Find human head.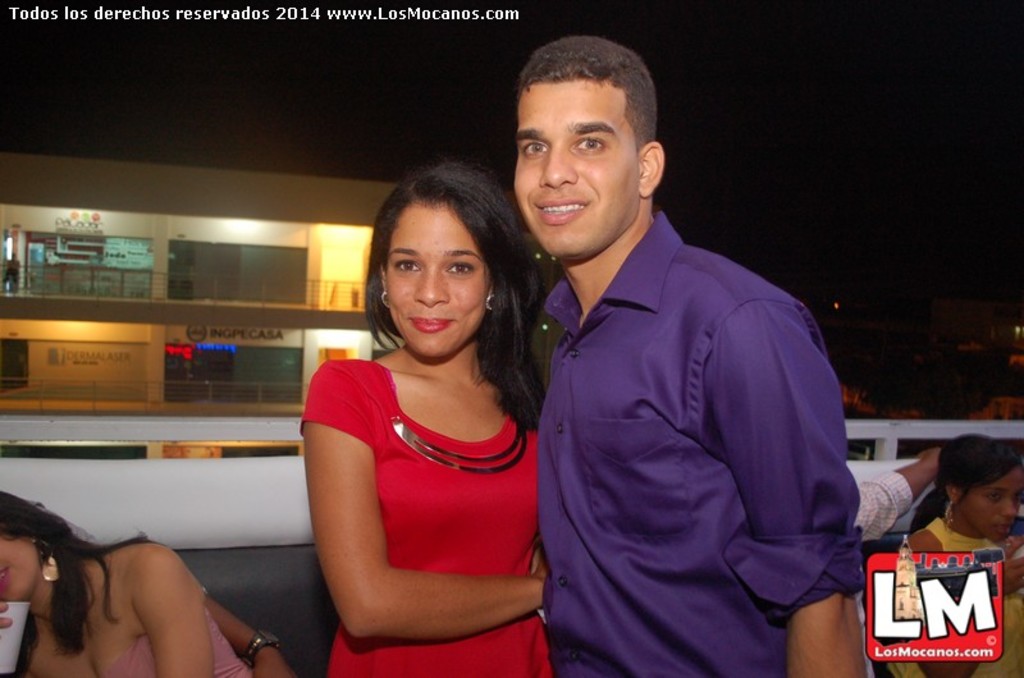
x1=0 y1=486 x2=59 y2=594.
